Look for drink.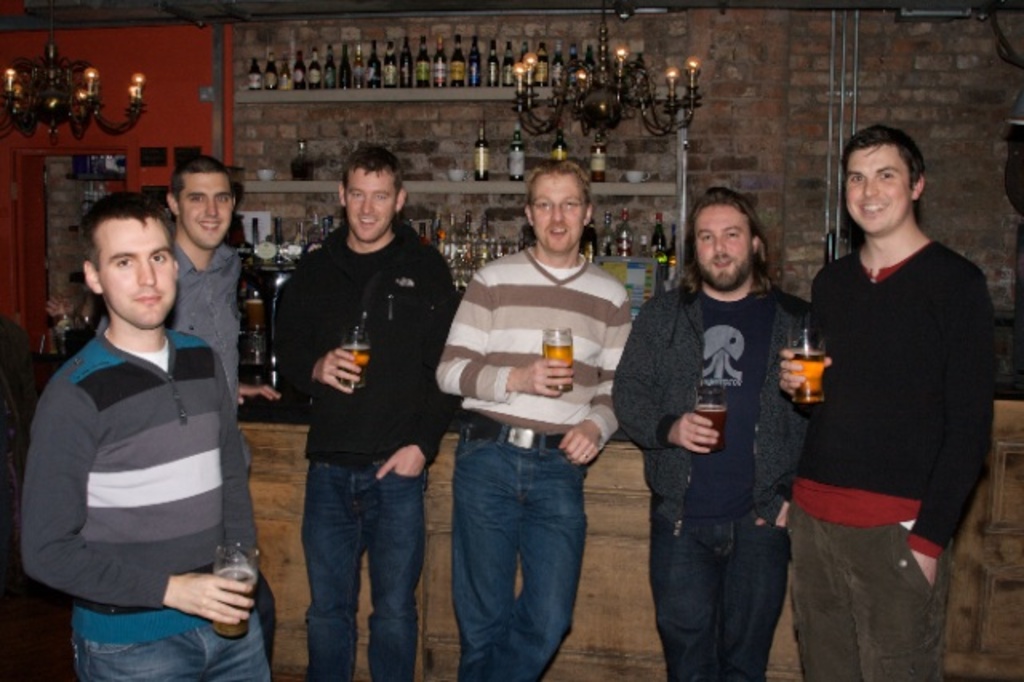
Found: bbox=(504, 122, 526, 176).
